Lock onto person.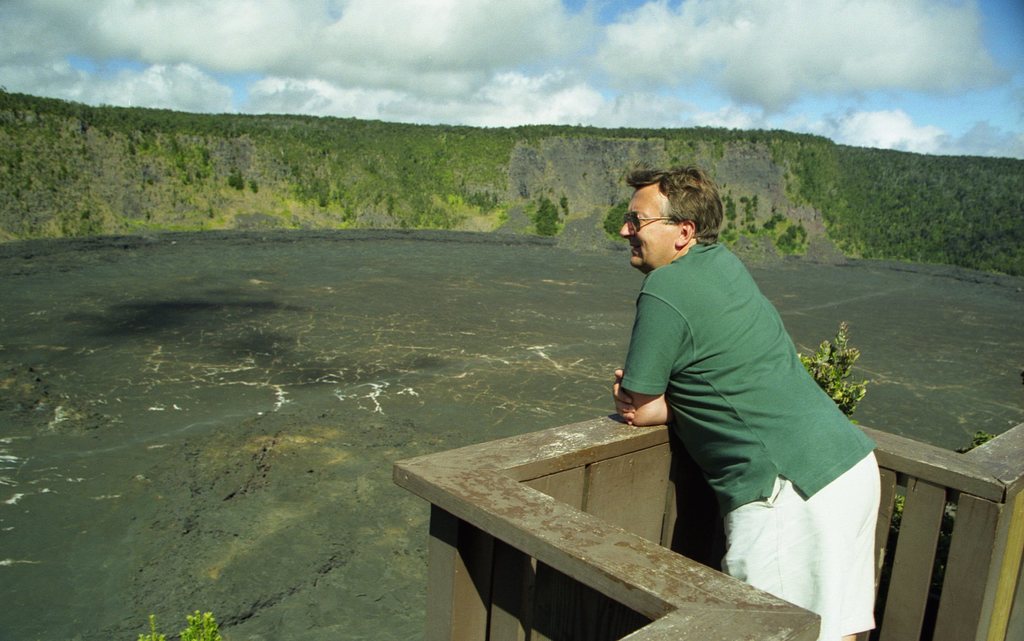
Locked: {"left": 609, "top": 167, "right": 870, "bottom": 616}.
